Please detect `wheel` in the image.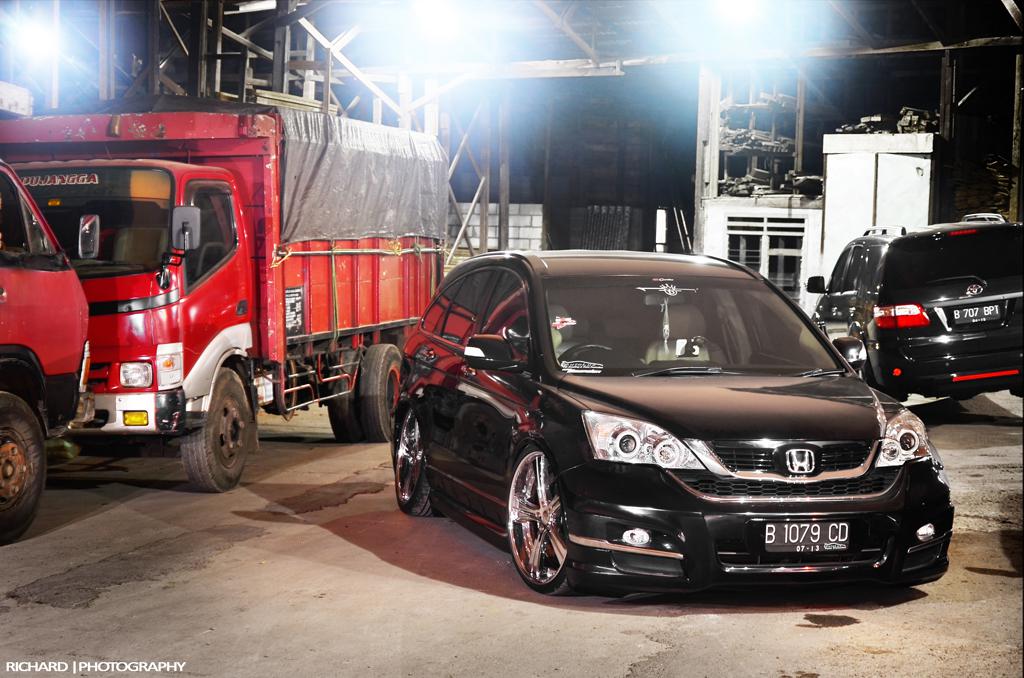
x1=521 y1=457 x2=587 y2=595.
